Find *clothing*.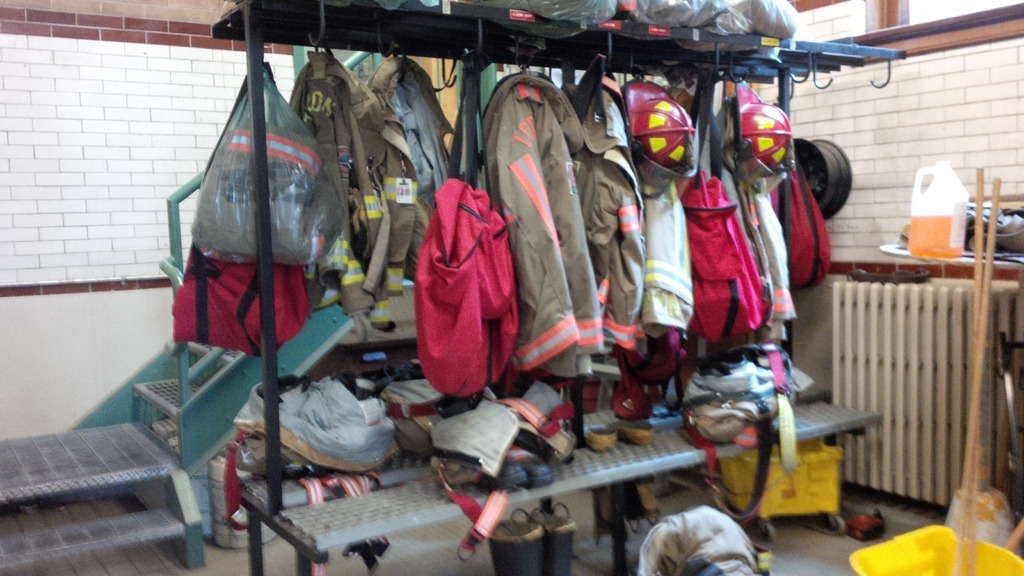
(362,54,455,287).
